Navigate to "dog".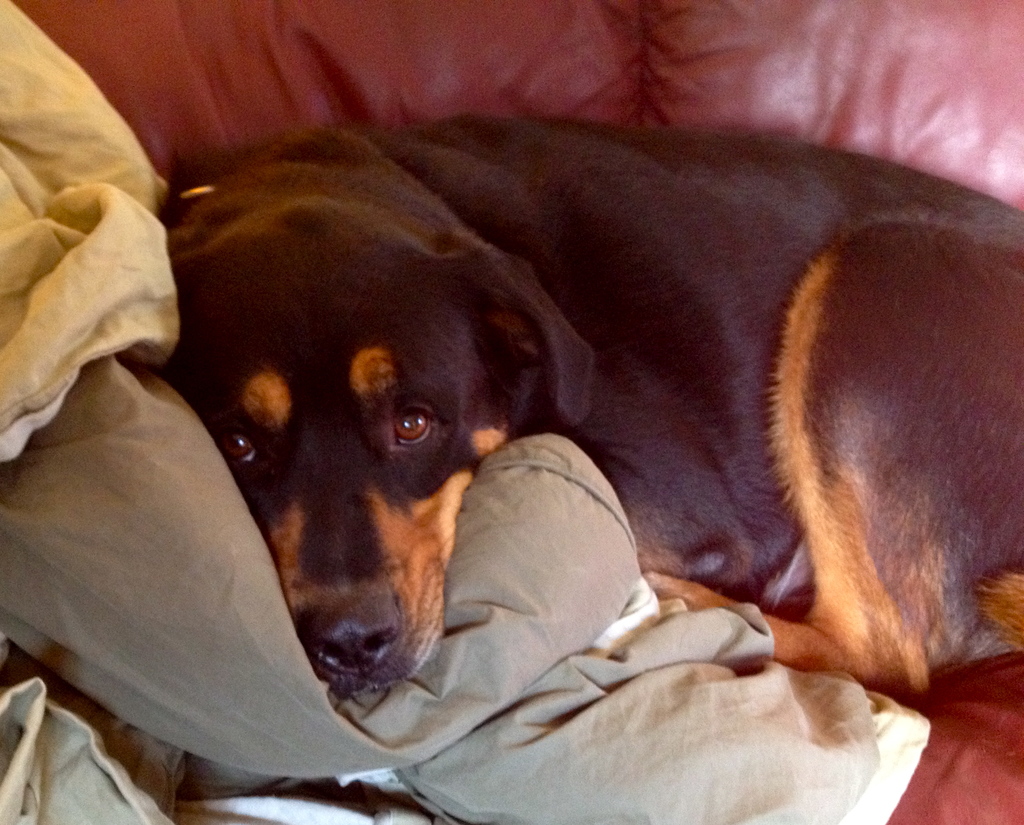
Navigation target: locate(157, 117, 1023, 717).
